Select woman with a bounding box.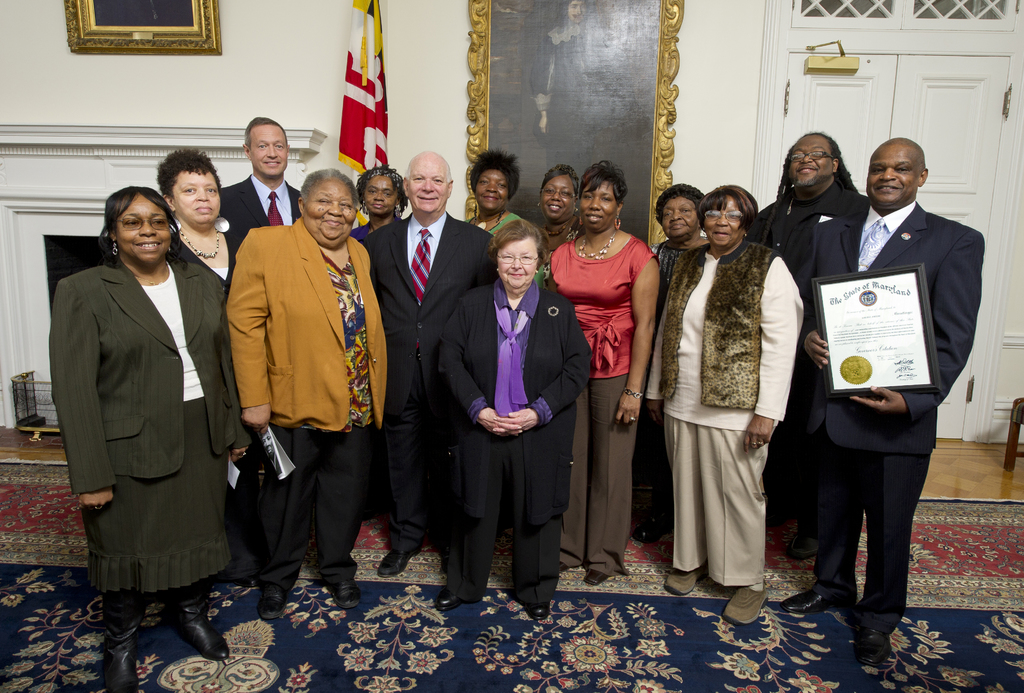
region(641, 189, 722, 533).
